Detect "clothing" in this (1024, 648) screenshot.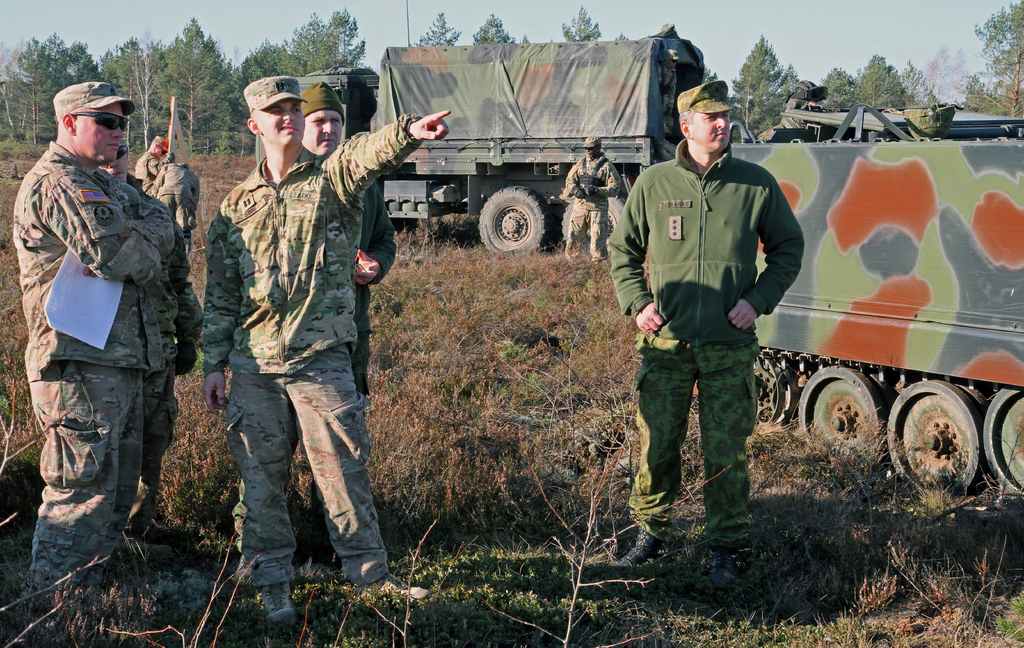
Detection: <box>291,147,397,522</box>.
